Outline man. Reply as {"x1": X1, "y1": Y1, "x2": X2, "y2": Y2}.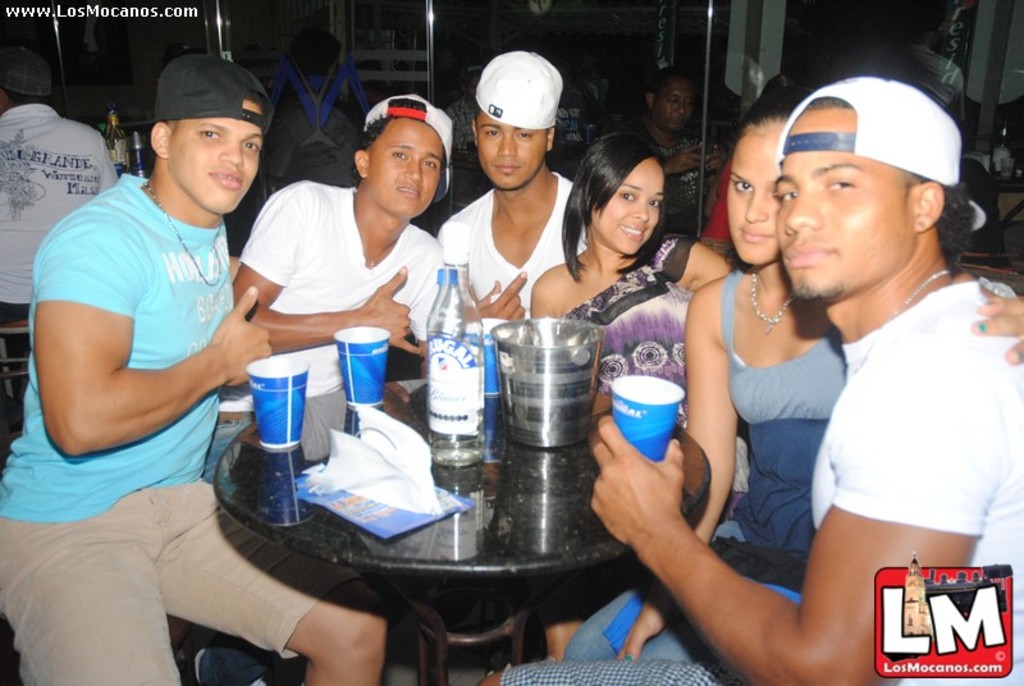
{"x1": 193, "y1": 96, "x2": 451, "y2": 685}.
